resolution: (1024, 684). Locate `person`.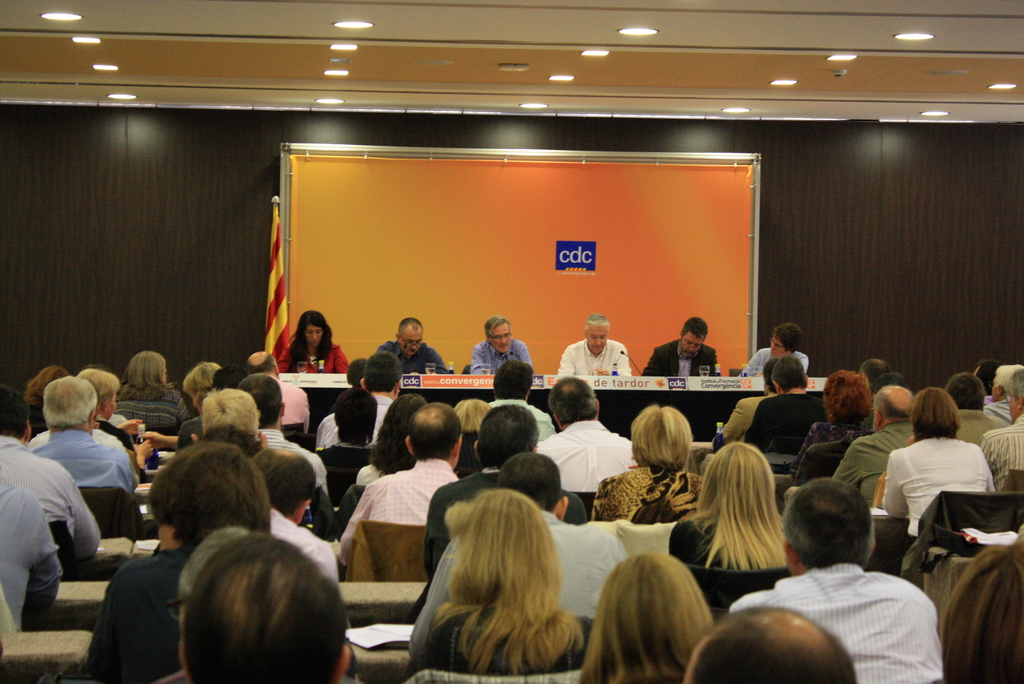
left=319, top=390, right=377, bottom=469.
